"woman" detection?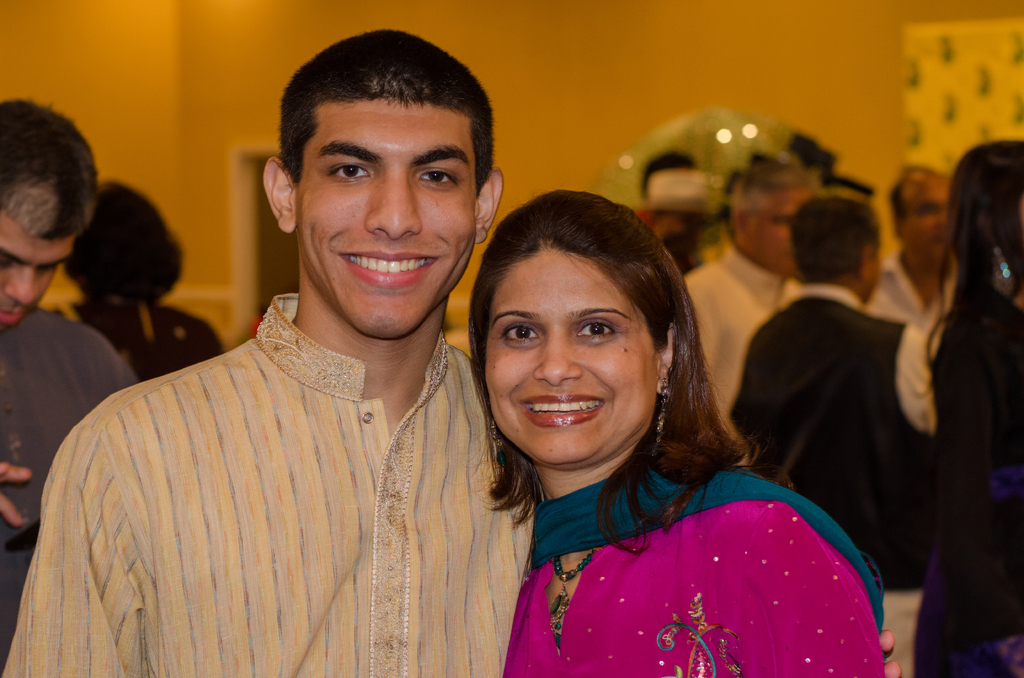
913,138,1023,677
